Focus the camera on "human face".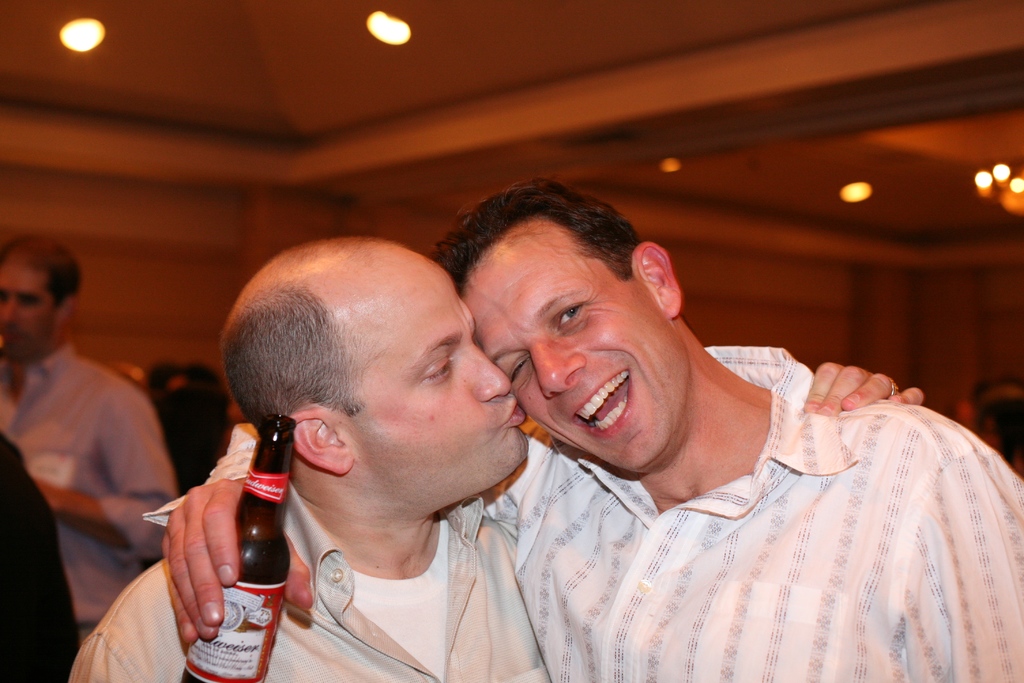
Focus region: {"left": 349, "top": 247, "right": 535, "bottom": 509}.
